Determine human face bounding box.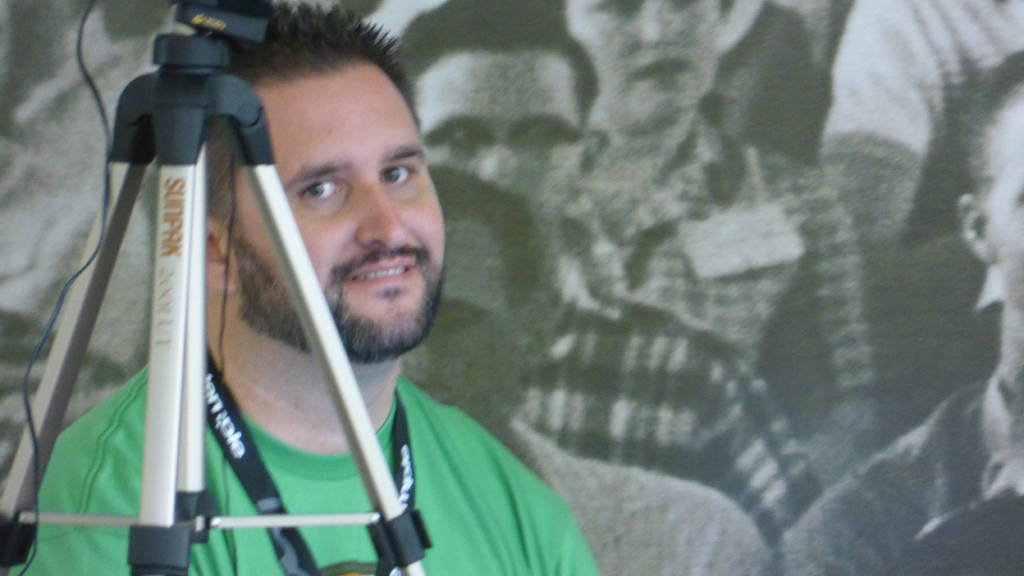
Determined: bbox=(406, 218, 513, 427).
